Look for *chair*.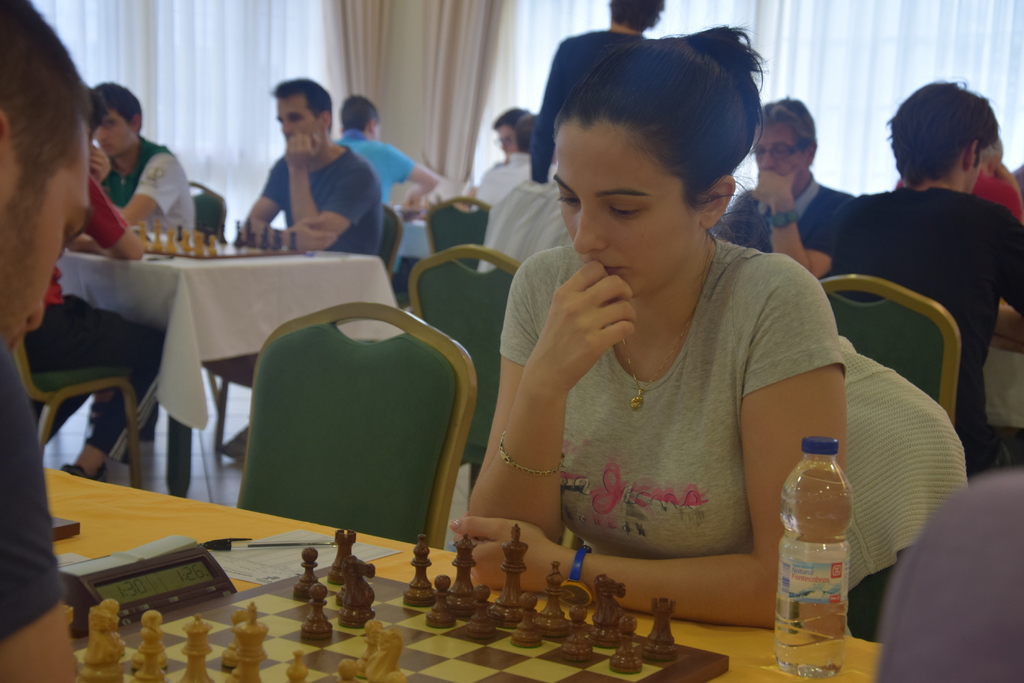
Found: BBox(214, 200, 406, 464).
